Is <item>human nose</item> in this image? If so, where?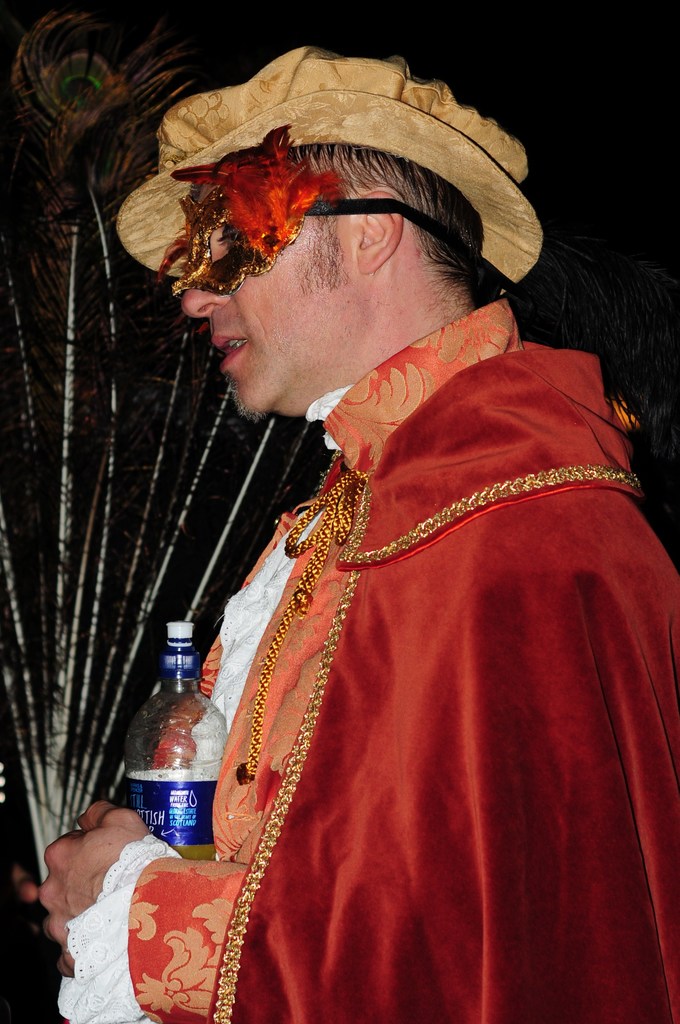
Yes, at rect(173, 252, 248, 323).
